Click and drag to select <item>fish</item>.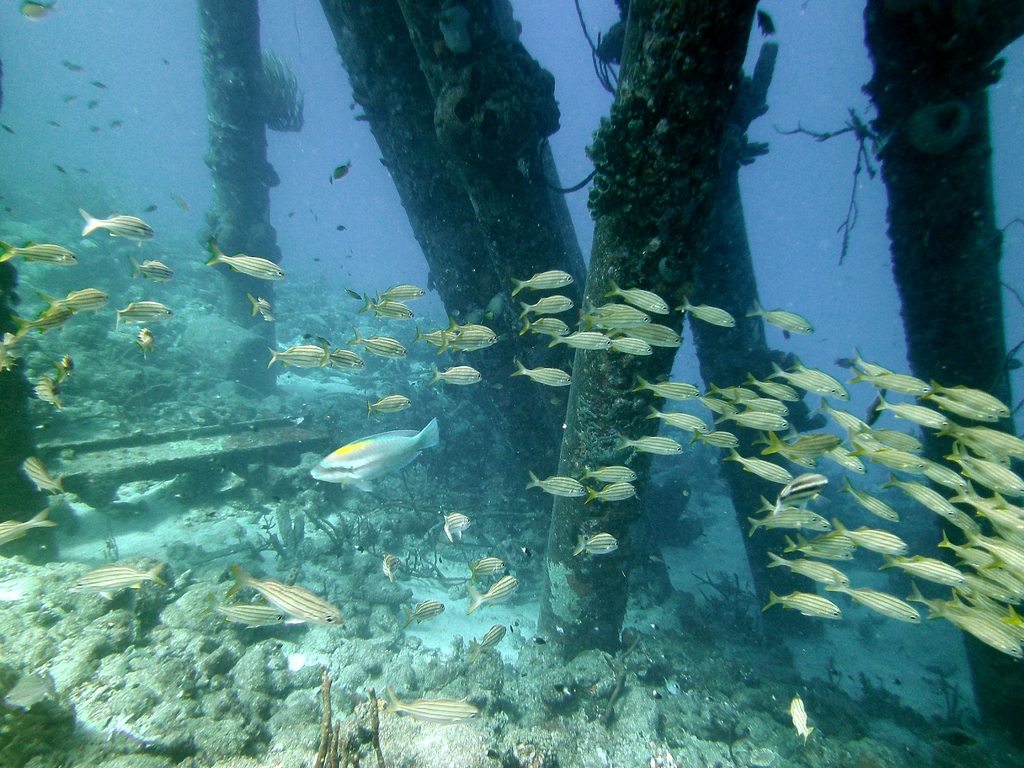
Selection: region(250, 292, 282, 324).
